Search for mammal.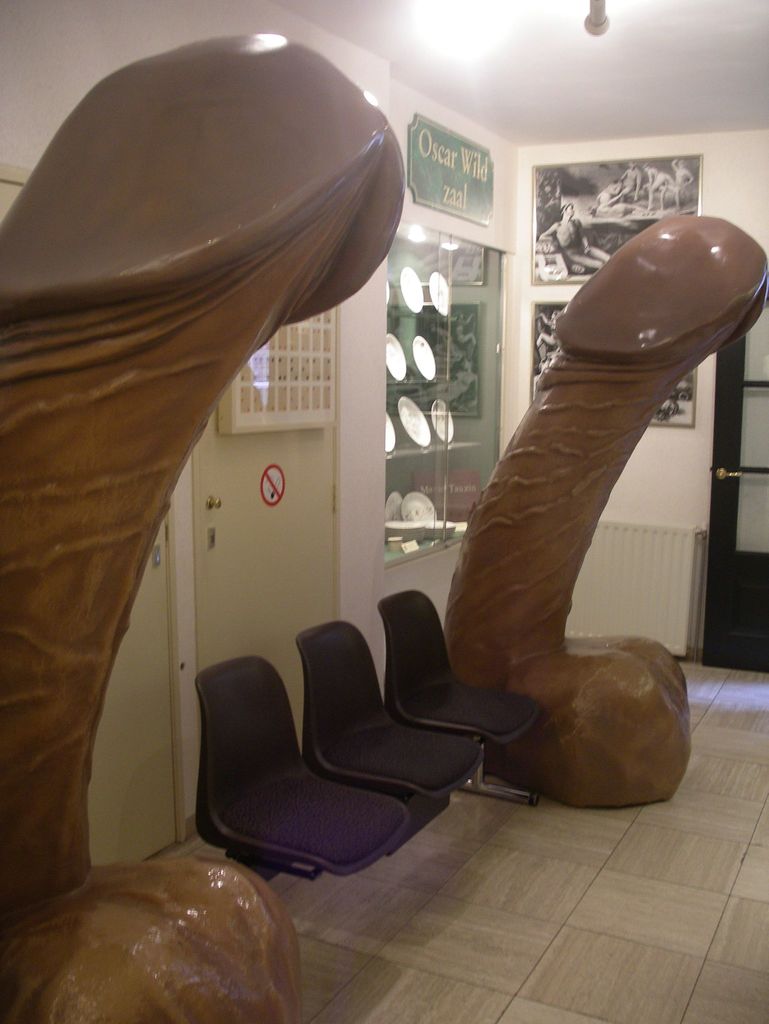
Found at Rect(590, 184, 615, 210).
